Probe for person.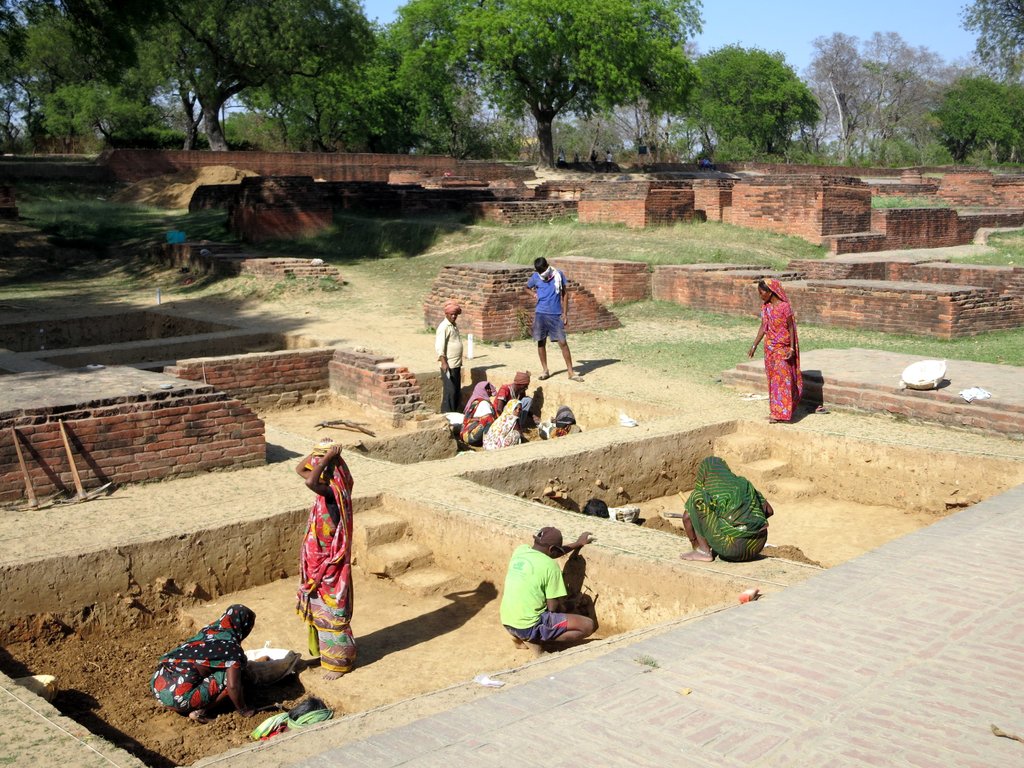
Probe result: region(481, 396, 519, 446).
